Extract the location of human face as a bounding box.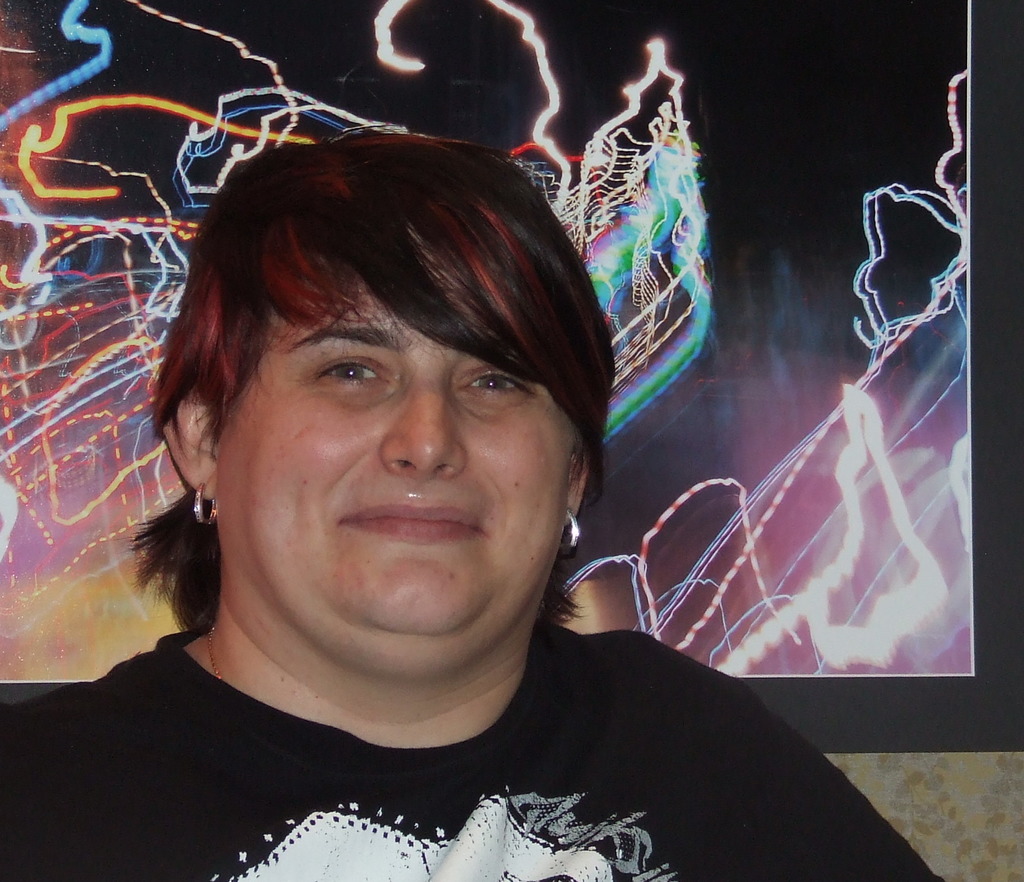
(left=227, top=257, right=587, bottom=677).
